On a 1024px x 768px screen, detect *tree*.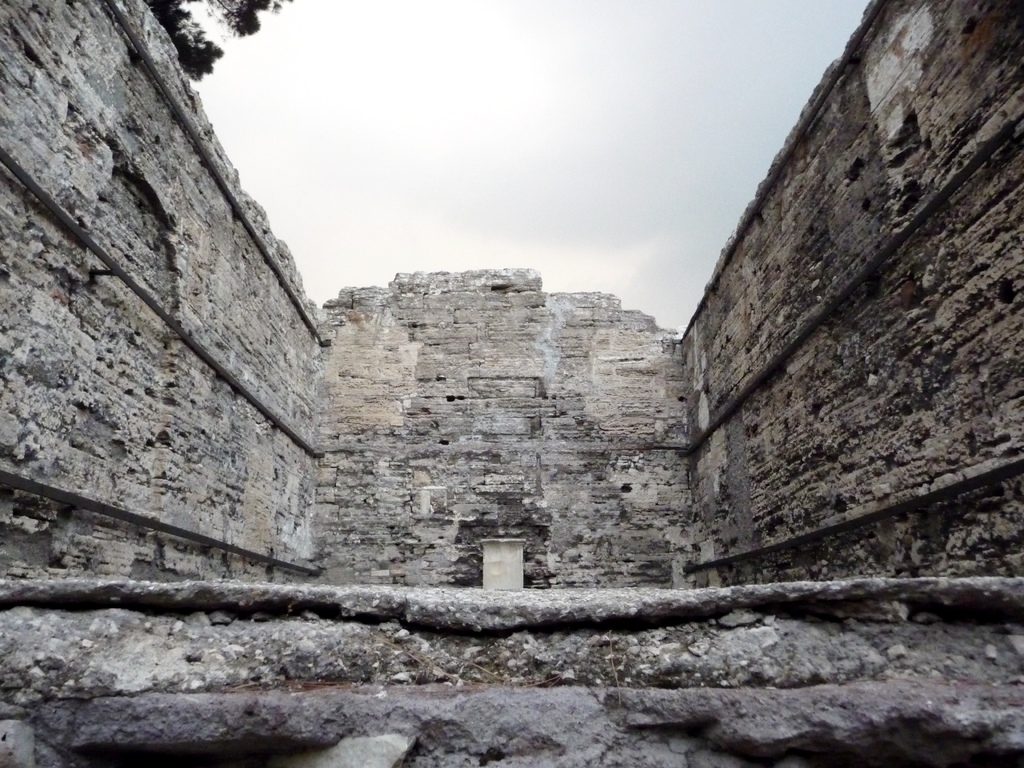
bbox=(154, 0, 292, 83).
